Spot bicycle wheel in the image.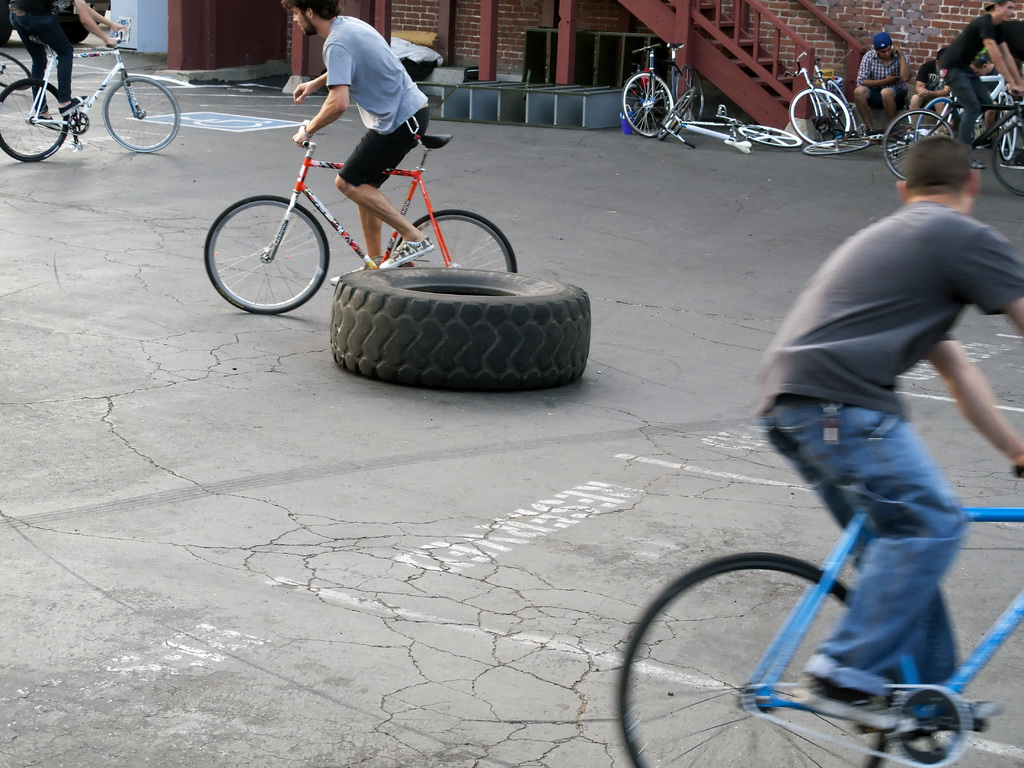
bicycle wheel found at pyautogui.locateOnScreen(674, 65, 703, 123).
